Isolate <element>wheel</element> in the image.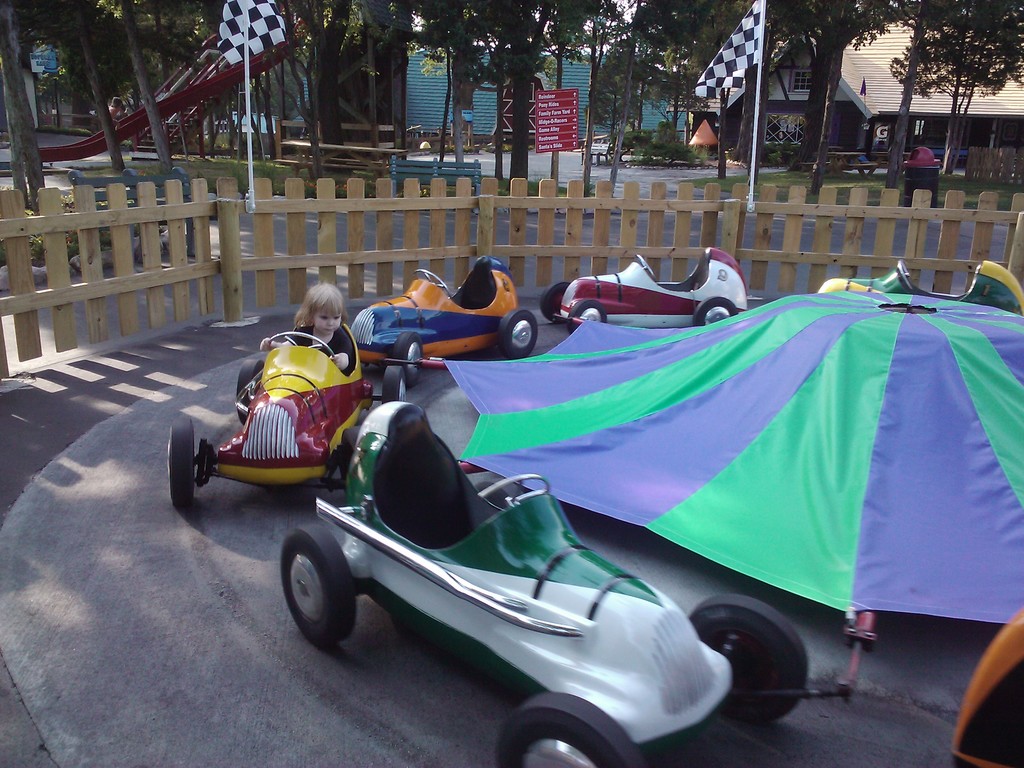
Isolated region: 340/426/362/490.
